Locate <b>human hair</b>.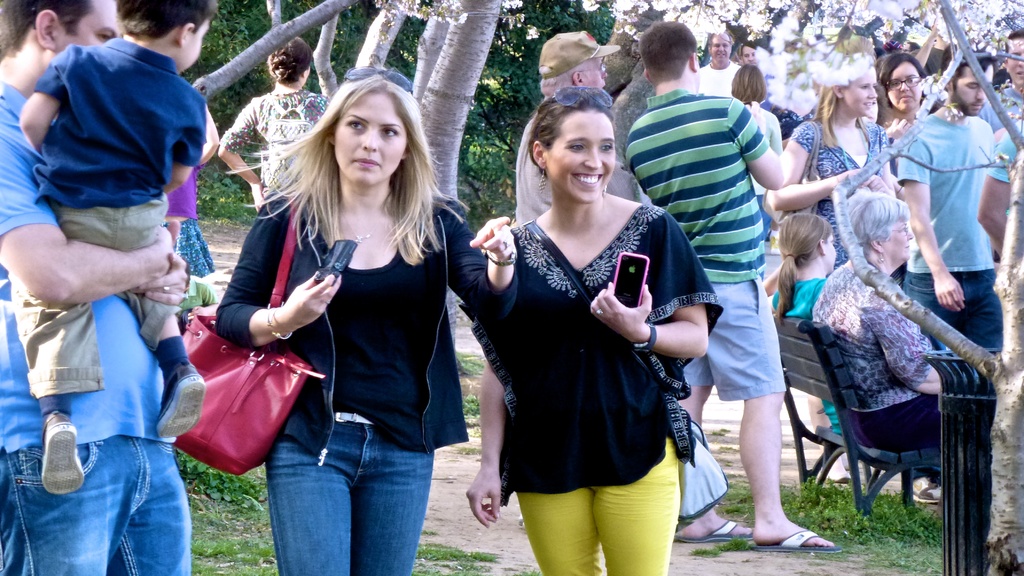
Bounding box: <bbox>876, 88, 892, 122</bbox>.
